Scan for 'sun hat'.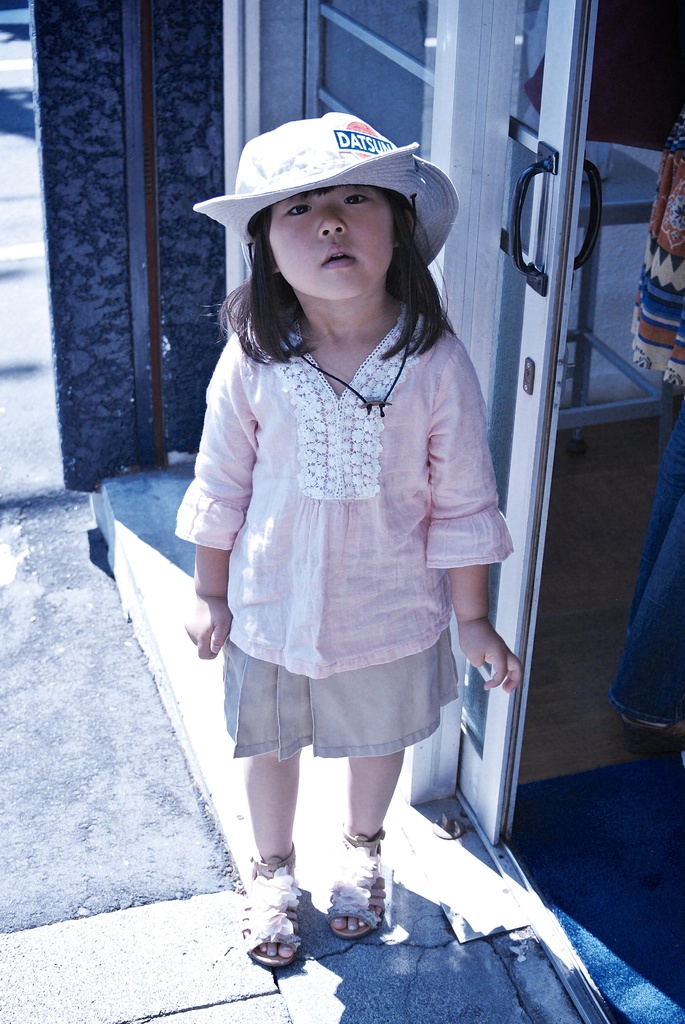
Scan result: bbox=(192, 109, 456, 273).
